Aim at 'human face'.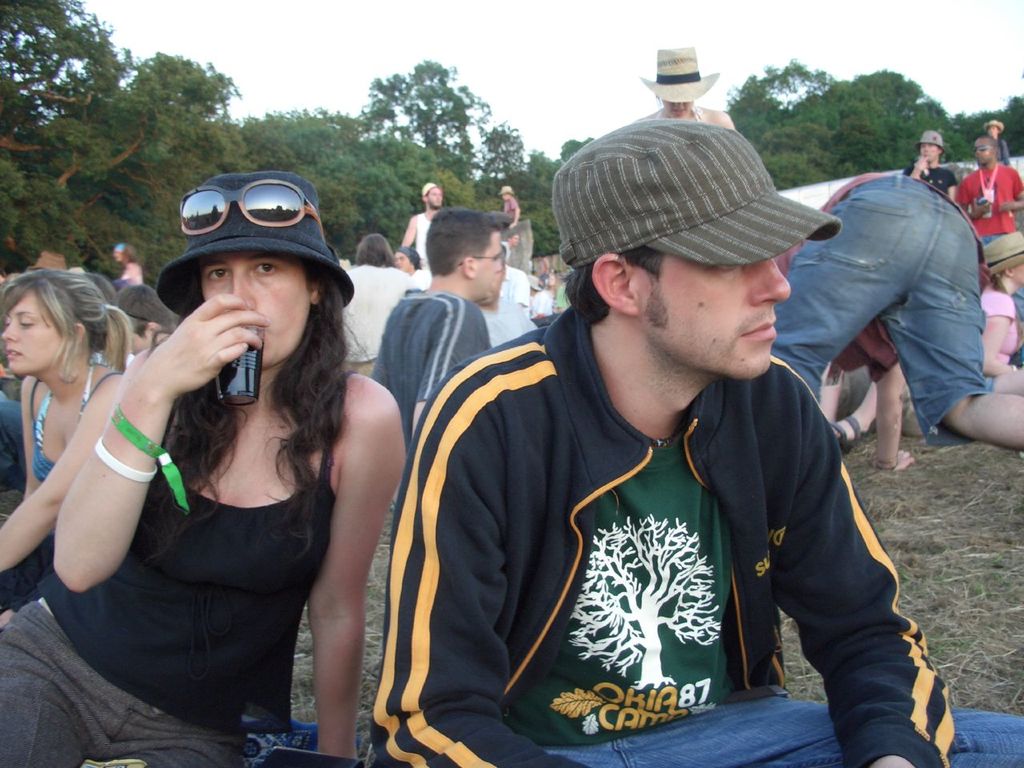
Aimed at left=918, top=145, right=942, bottom=159.
